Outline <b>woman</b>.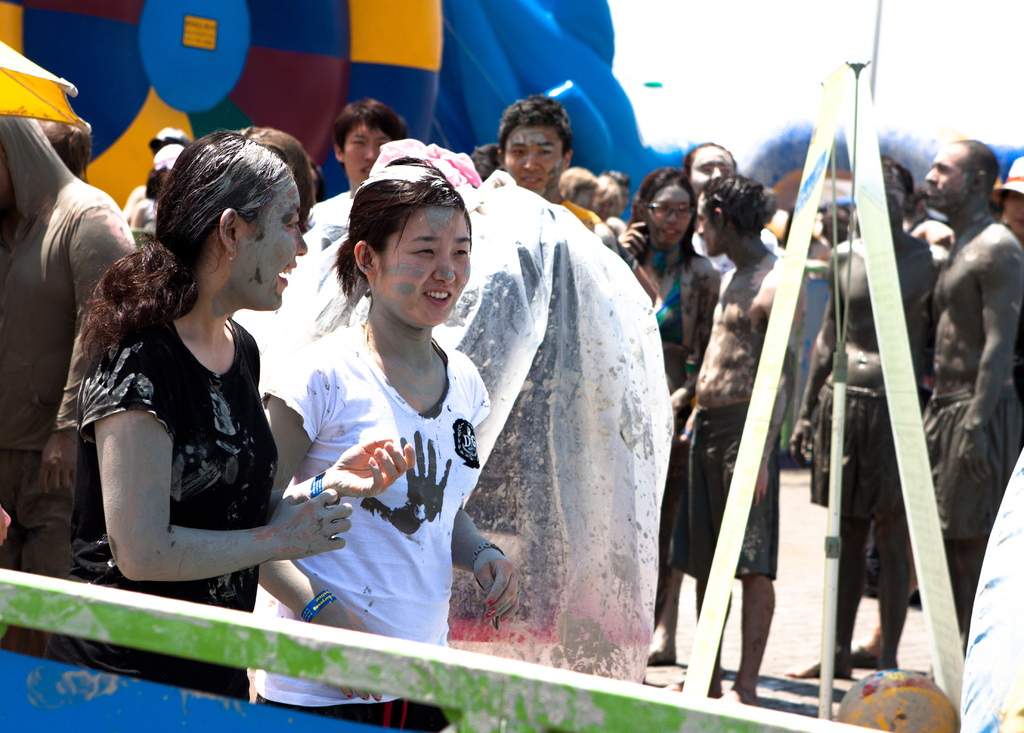
Outline: {"left": 0, "top": 131, "right": 408, "bottom": 679}.
